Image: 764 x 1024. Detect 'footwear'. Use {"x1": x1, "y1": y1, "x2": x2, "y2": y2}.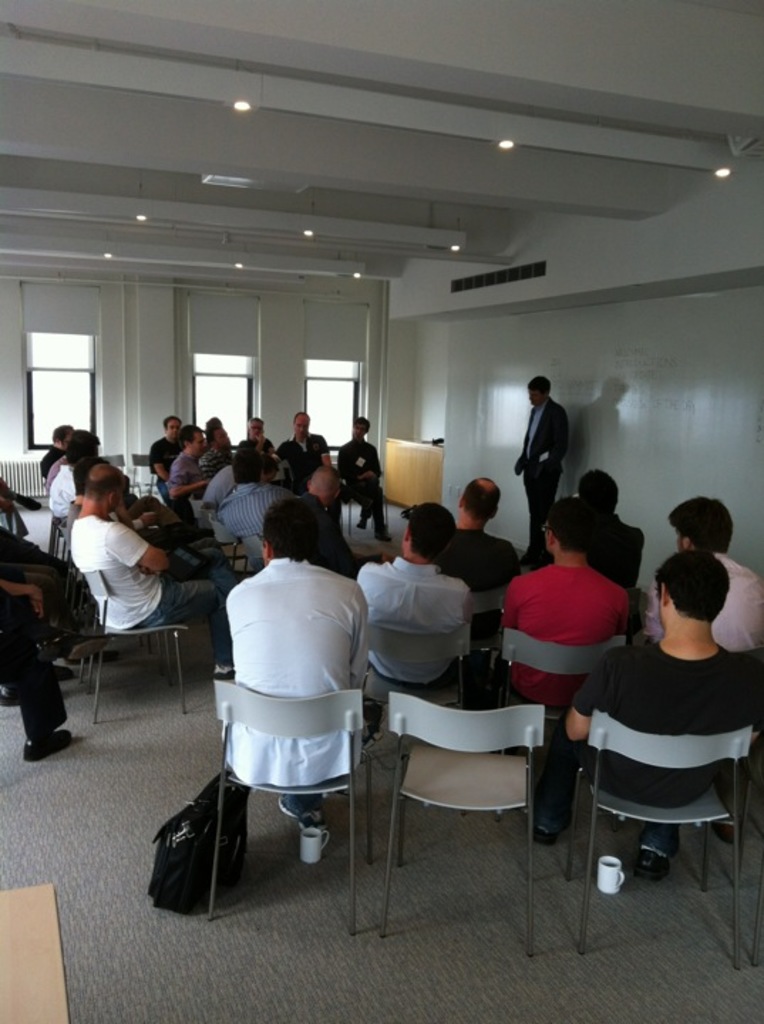
{"x1": 212, "y1": 667, "x2": 235, "y2": 677}.
